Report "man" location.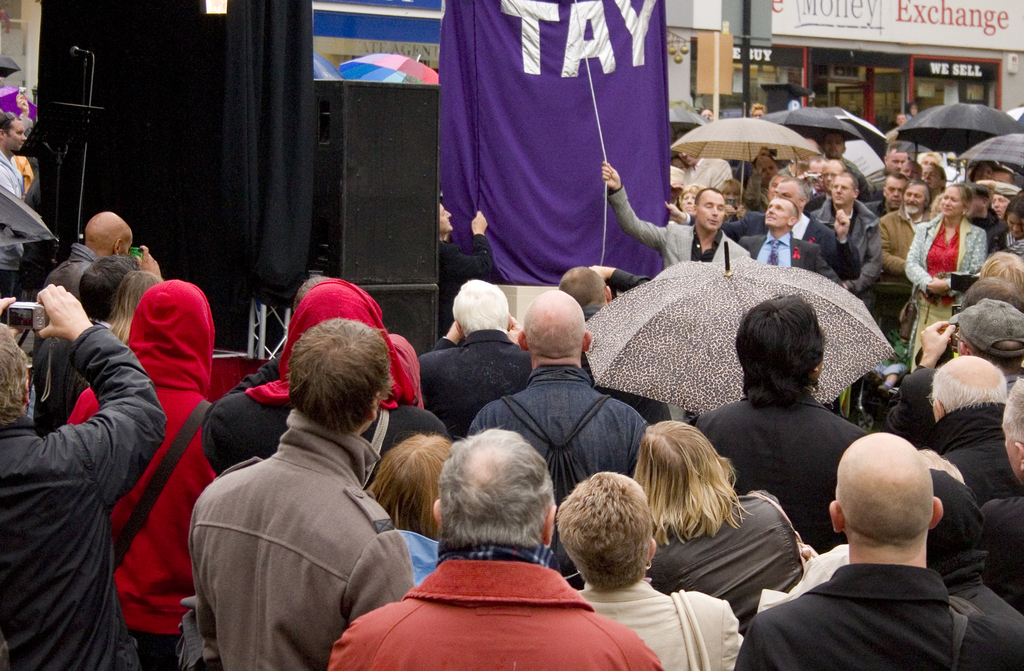
Report: select_region(0, 109, 31, 299).
